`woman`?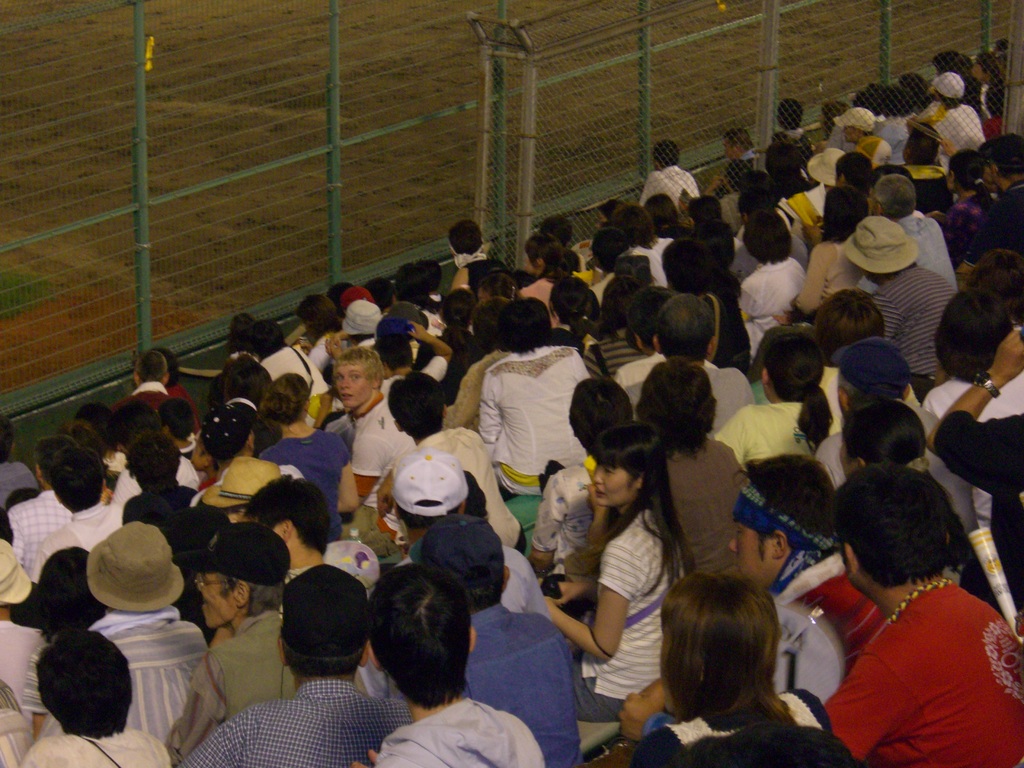
select_region(545, 422, 689, 714)
